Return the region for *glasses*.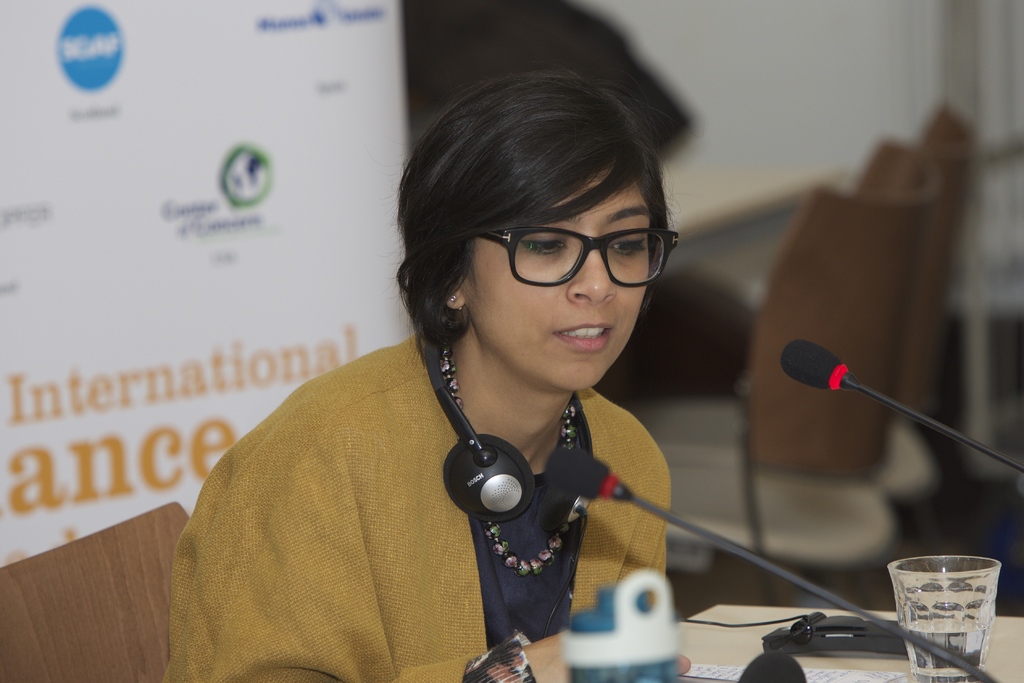
locate(461, 205, 677, 292).
